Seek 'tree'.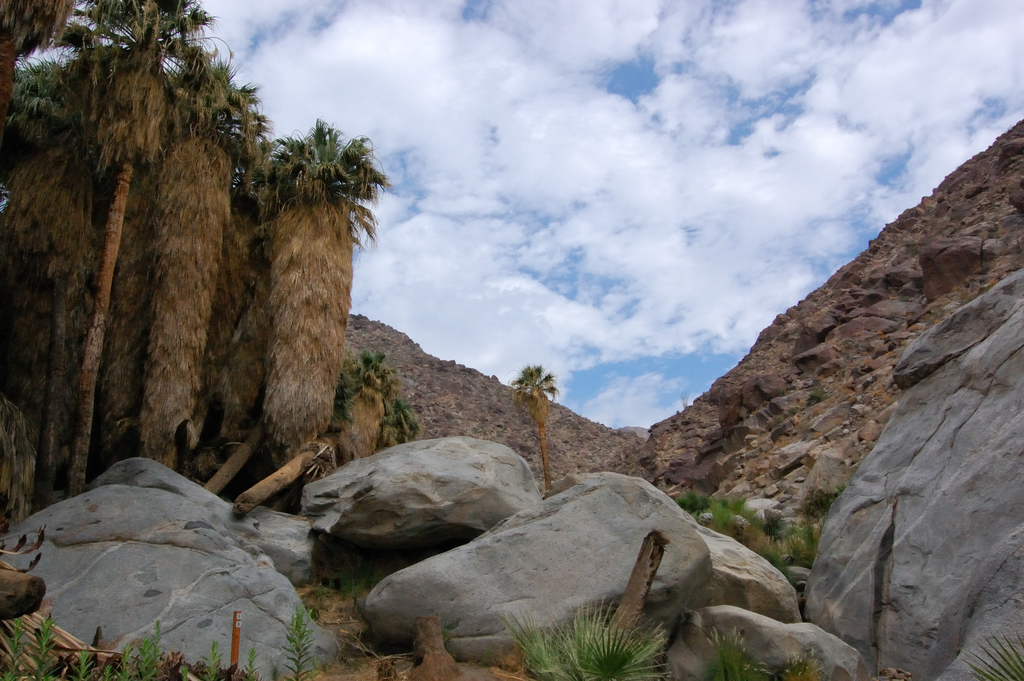
BBox(511, 364, 561, 491).
